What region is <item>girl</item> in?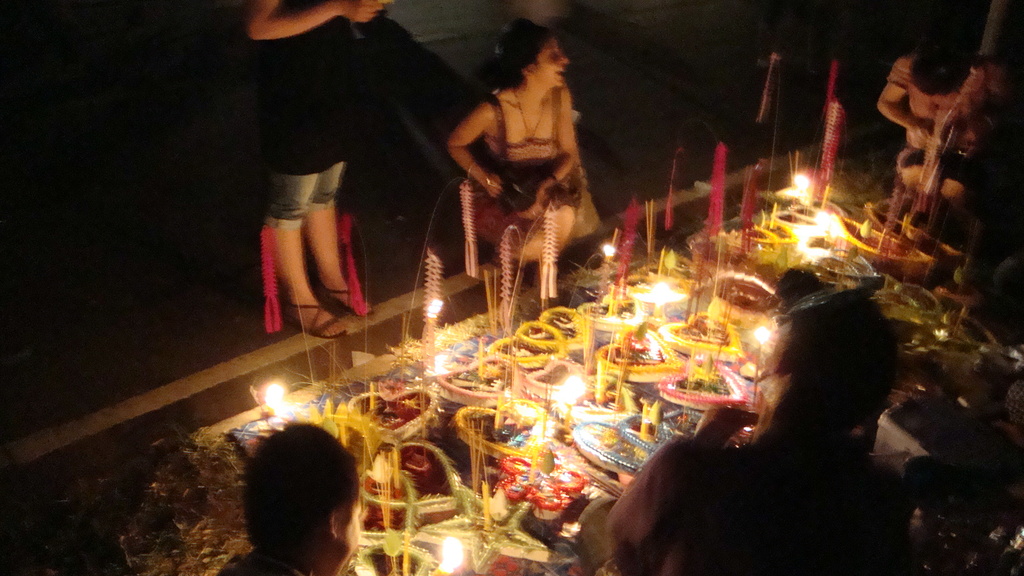
region(448, 22, 580, 267).
